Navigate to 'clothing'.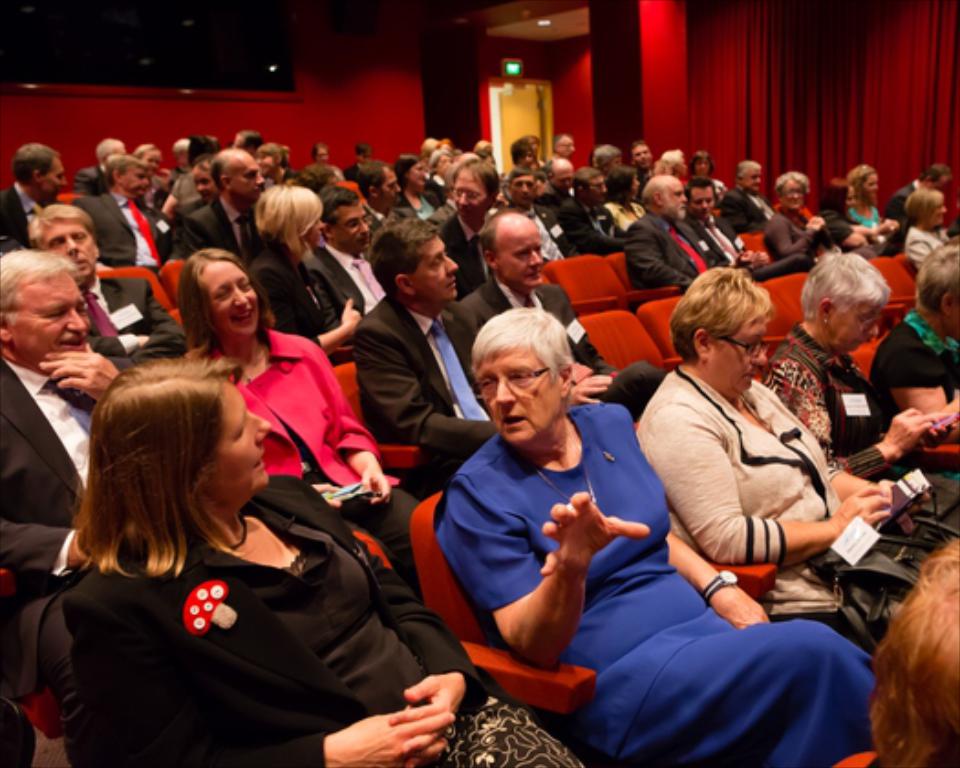
Navigation target: bbox(0, 353, 110, 686).
